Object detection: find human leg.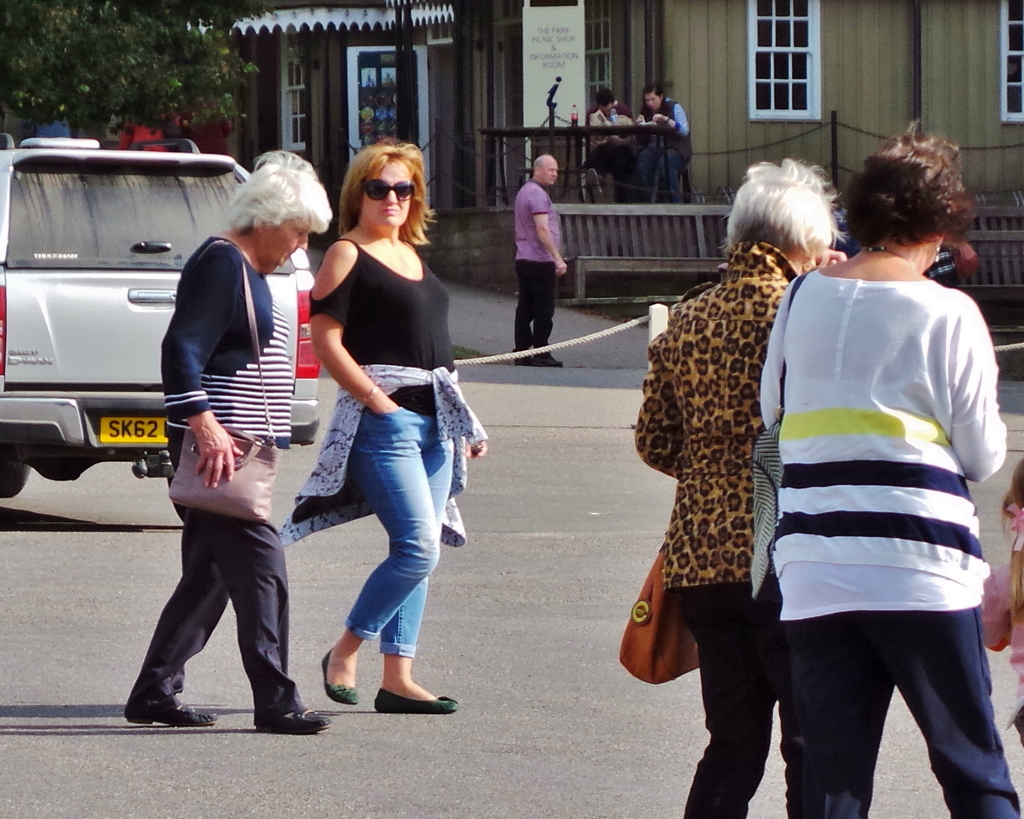
[x1=891, y1=610, x2=1023, y2=818].
